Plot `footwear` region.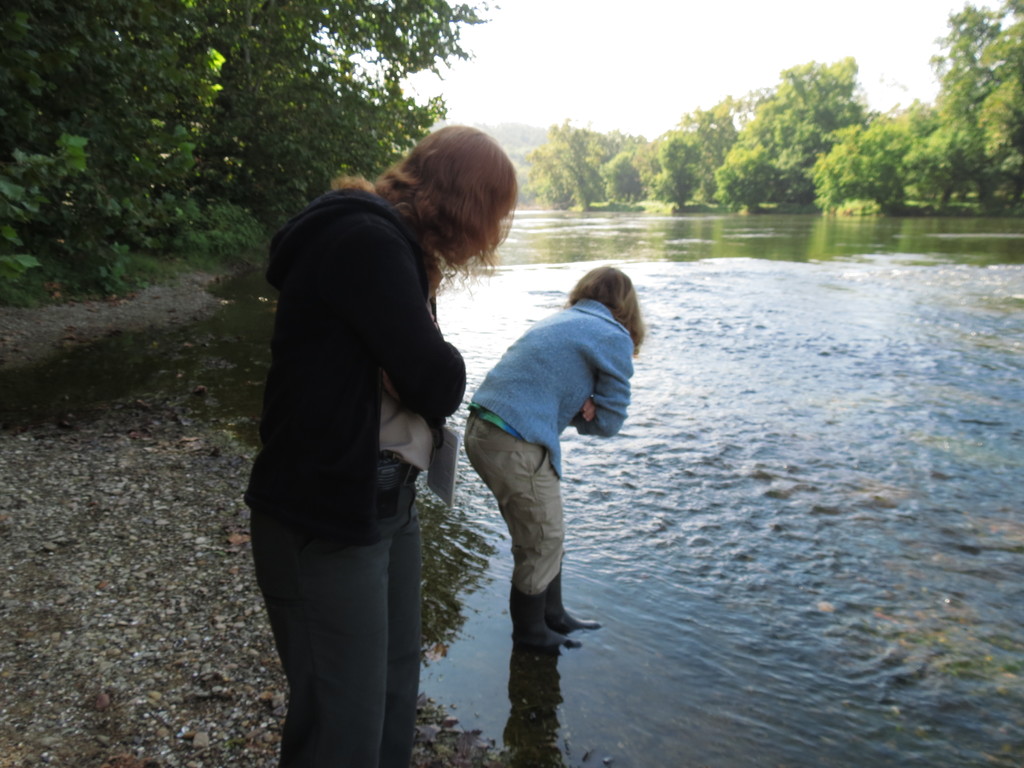
Plotted at {"left": 547, "top": 566, "right": 604, "bottom": 632}.
